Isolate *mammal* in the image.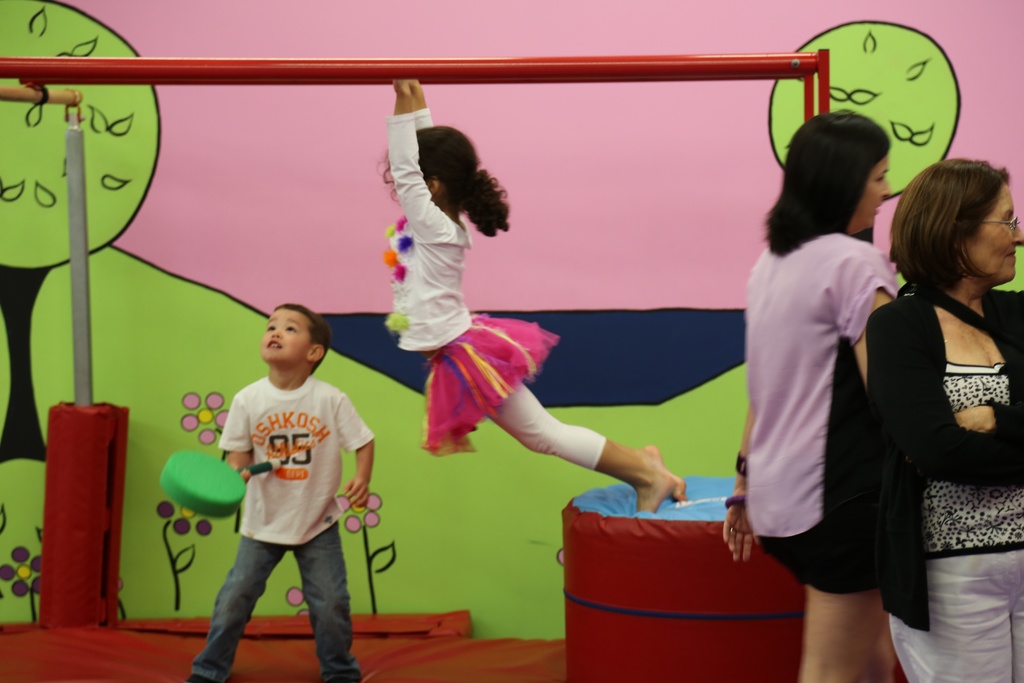
Isolated region: bbox=[172, 286, 374, 682].
